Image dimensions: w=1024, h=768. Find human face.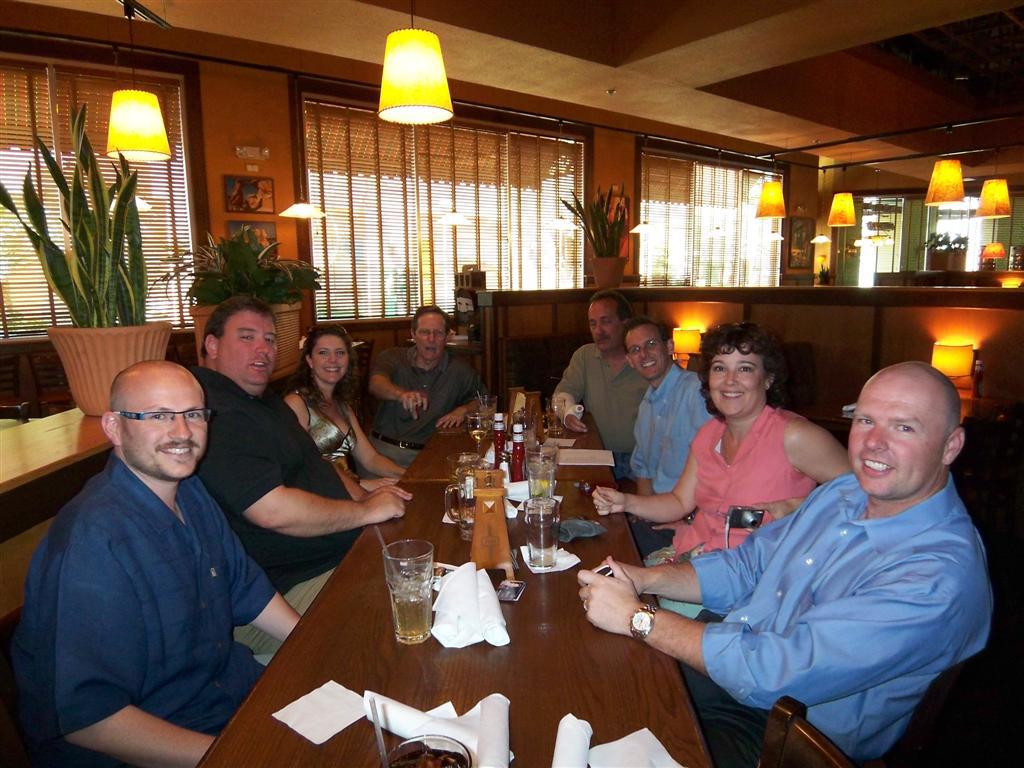
crop(587, 292, 620, 354).
